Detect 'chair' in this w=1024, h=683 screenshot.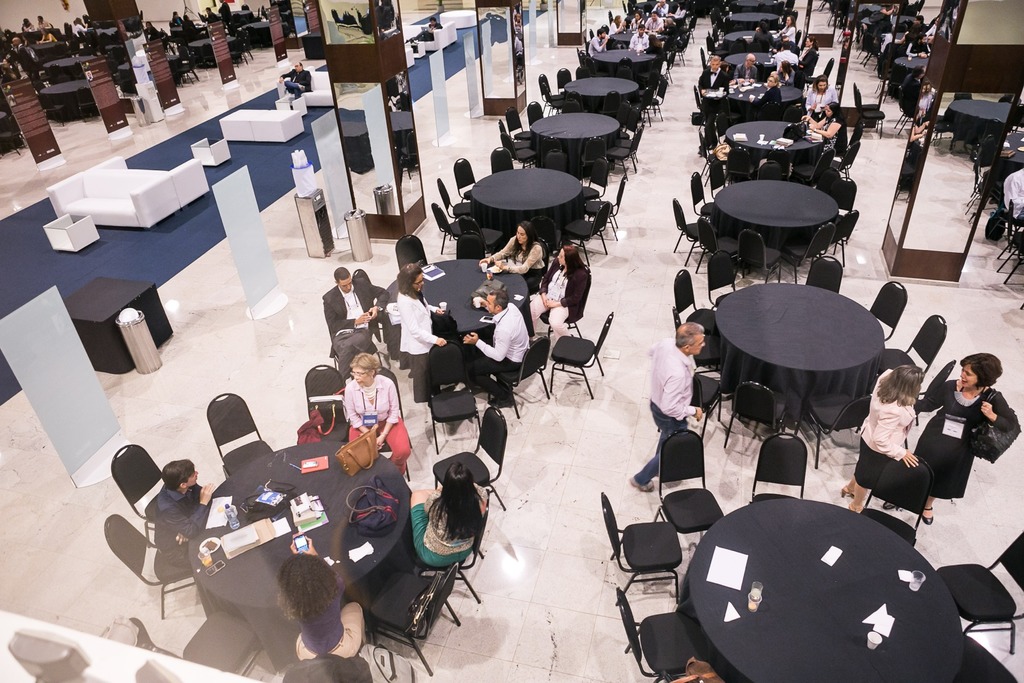
Detection: <box>543,322,610,414</box>.
